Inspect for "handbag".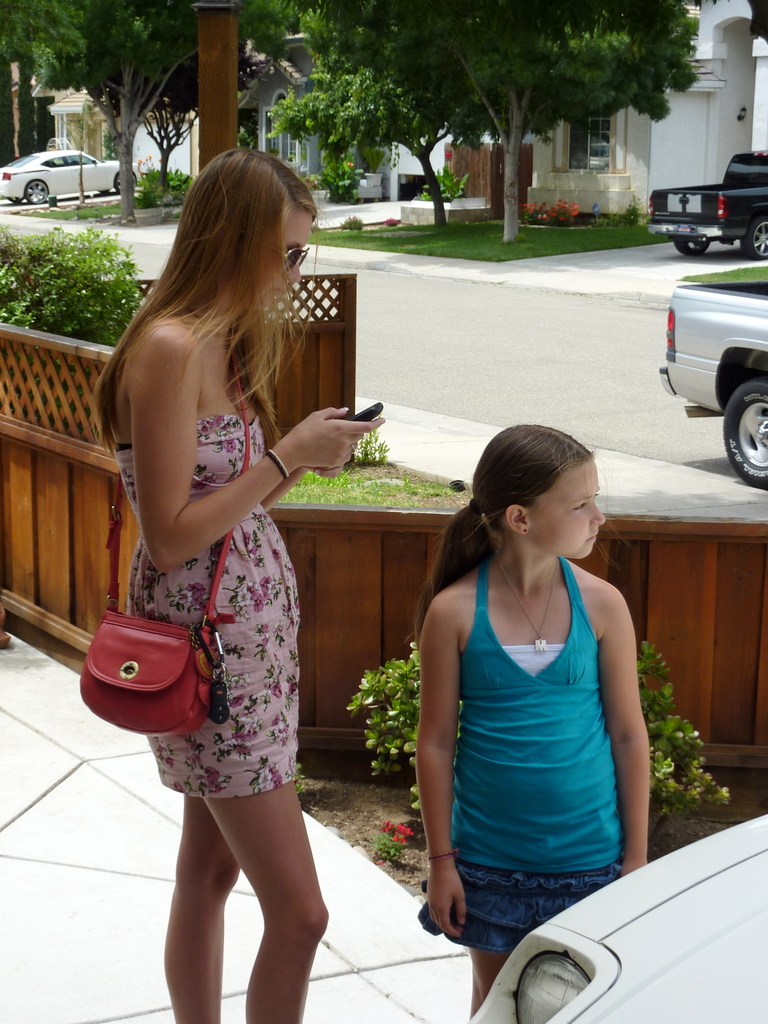
Inspection: {"x1": 81, "y1": 365, "x2": 255, "y2": 739}.
